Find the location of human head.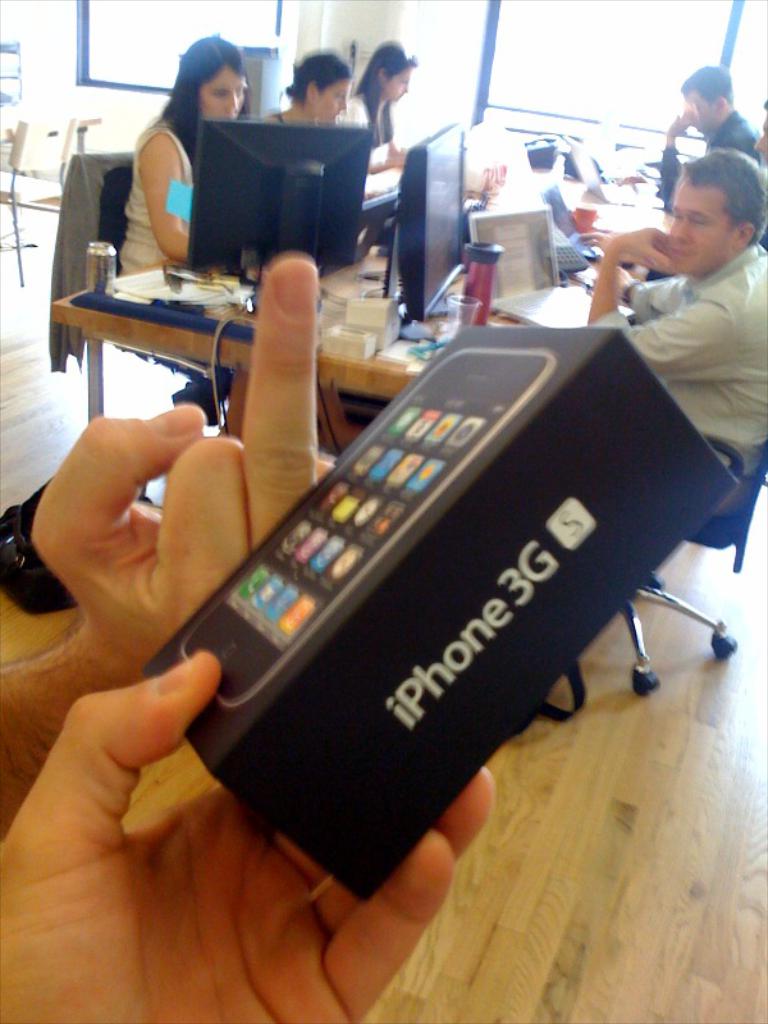
Location: (left=163, top=32, right=255, bottom=110).
